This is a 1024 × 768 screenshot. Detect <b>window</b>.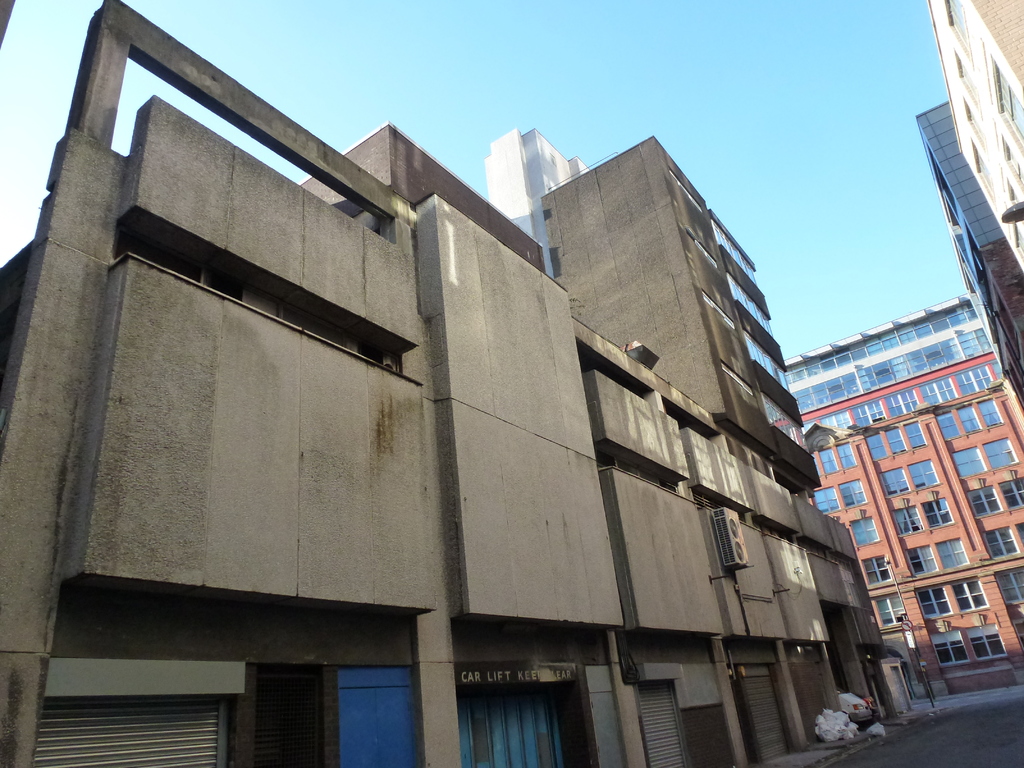
BBox(907, 458, 941, 490).
